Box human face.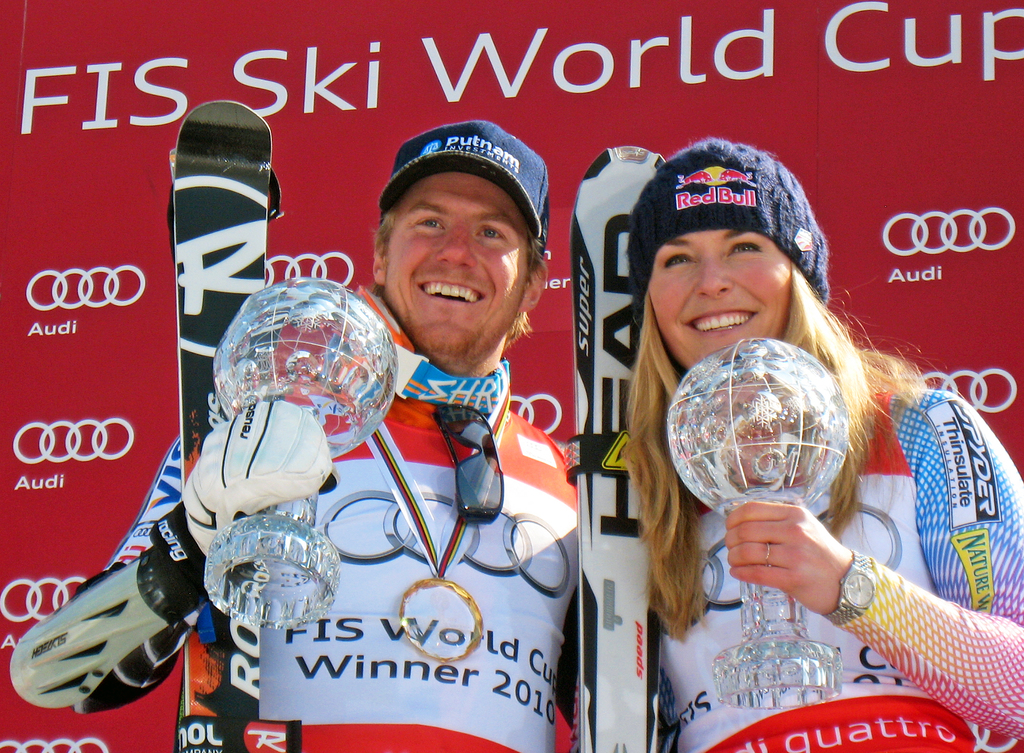
select_region(387, 175, 527, 362).
